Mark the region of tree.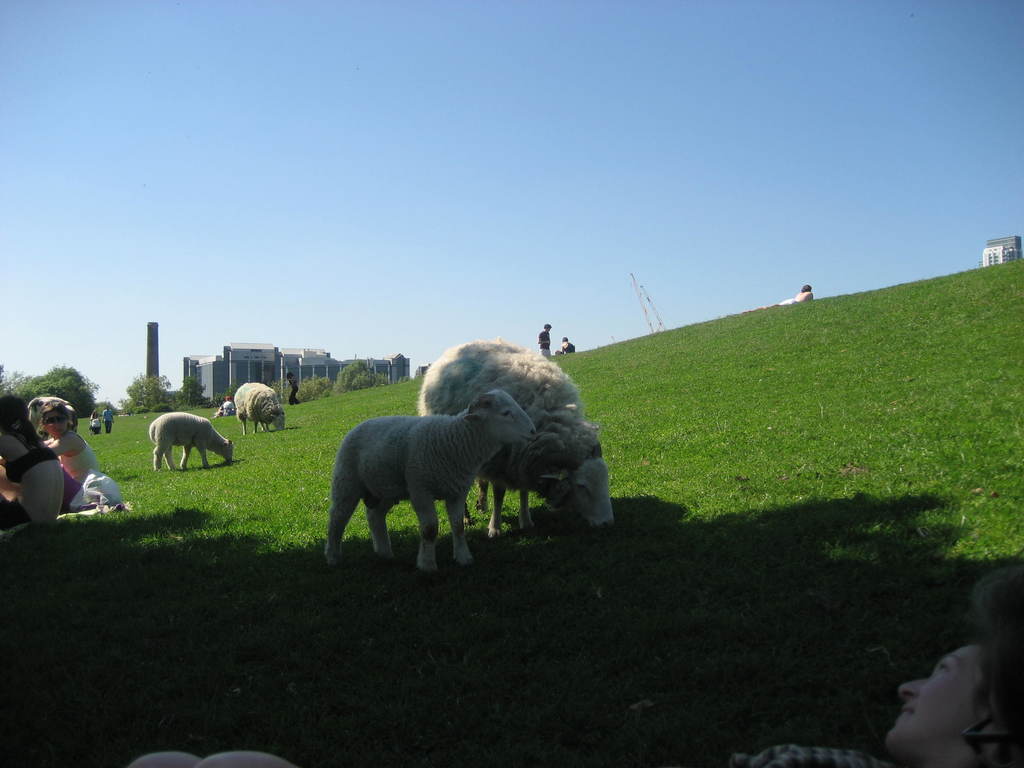
Region: bbox=[331, 352, 372, 397].
